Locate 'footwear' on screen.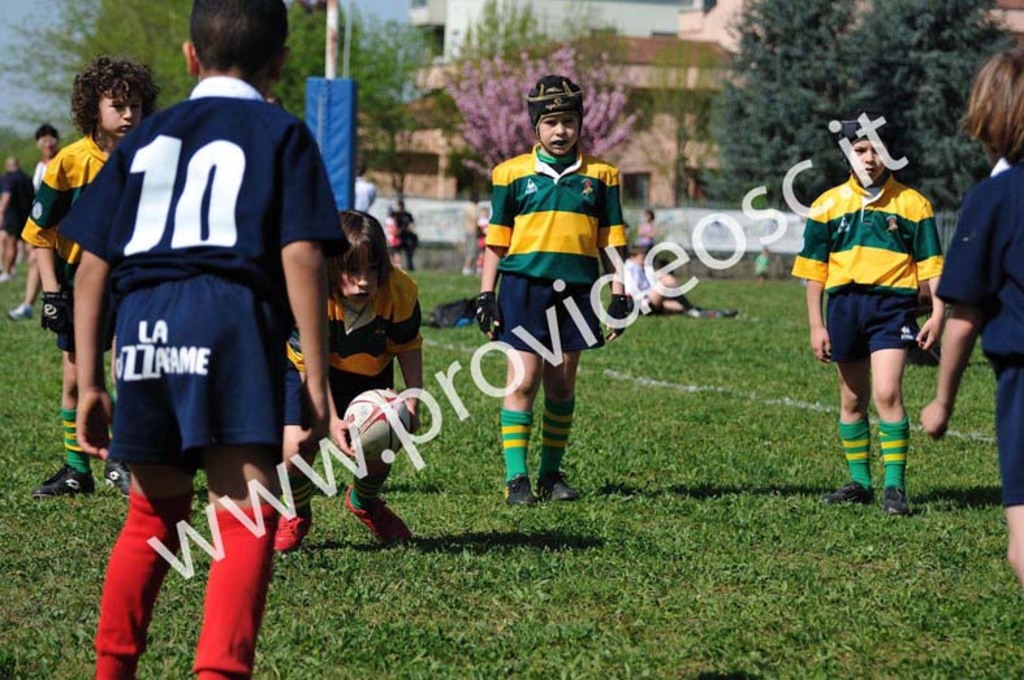
On screen at BBox(504, 477, 540, 506).
